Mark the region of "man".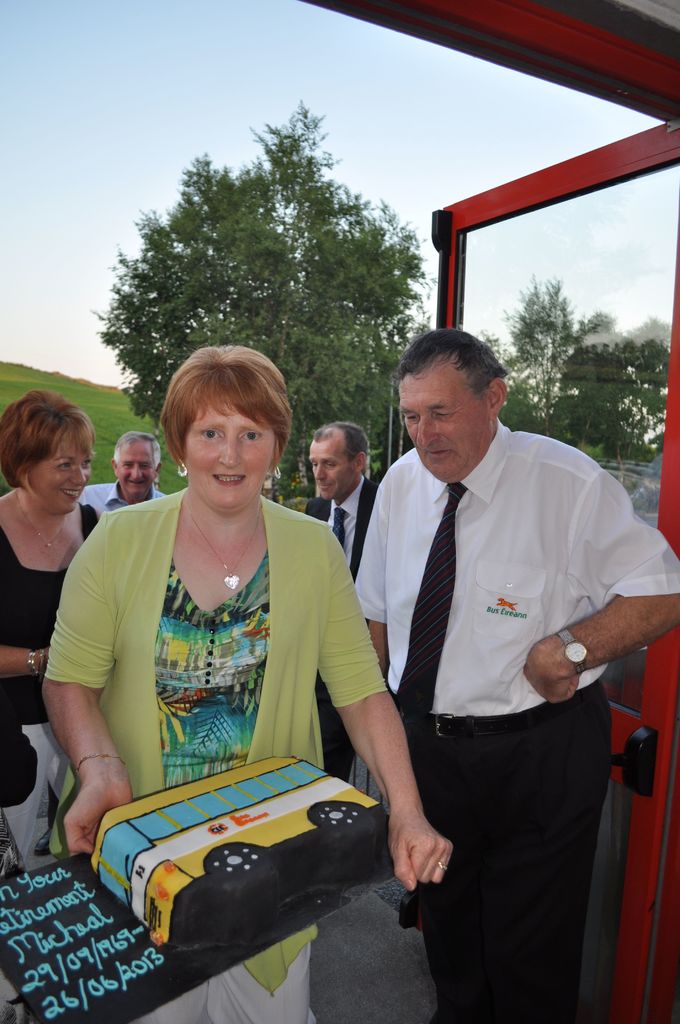
Region: 349 333 667 1005.
